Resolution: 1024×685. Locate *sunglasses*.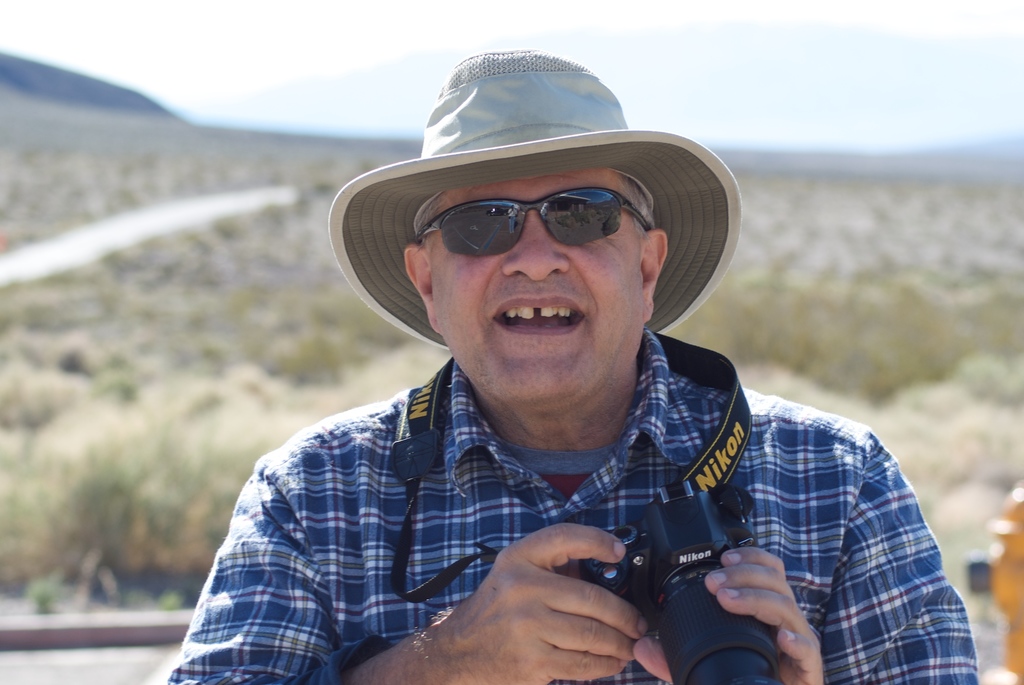
{"x1": 408, "y1": 178, "x2": 667, "y2": 267}.
